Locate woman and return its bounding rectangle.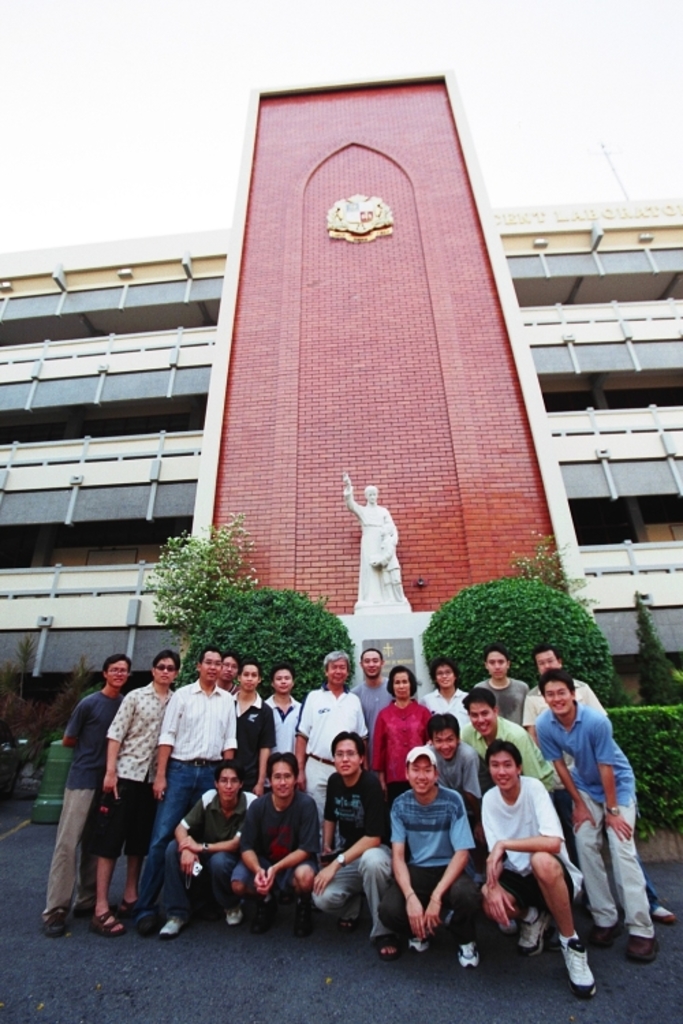
pyautogui.locateOnScreen(372, 664, 434, 806).
